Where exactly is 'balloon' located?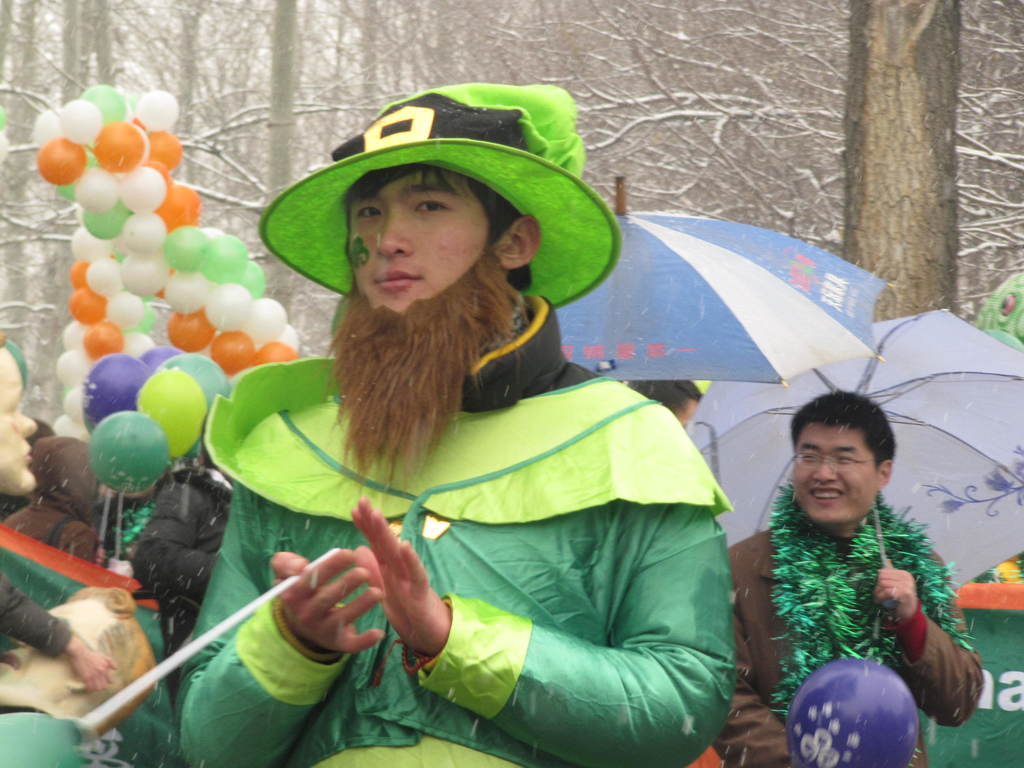
Its bounding box is rect(159, 182, 196, 236).
